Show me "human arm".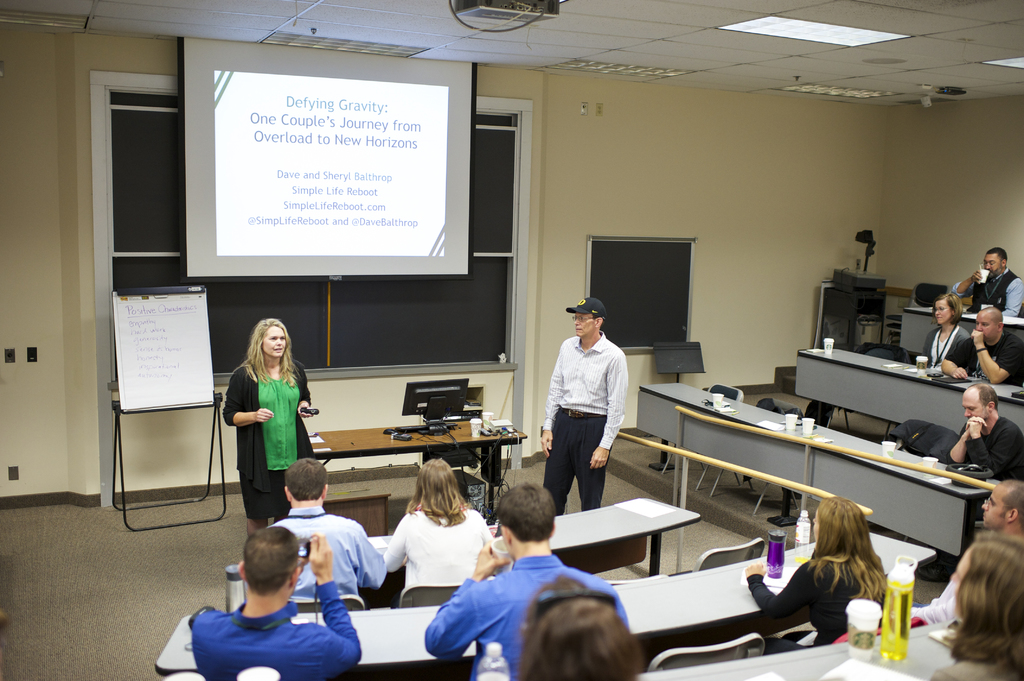
"human arm" is here: region(971, 323, 1023, 387).
